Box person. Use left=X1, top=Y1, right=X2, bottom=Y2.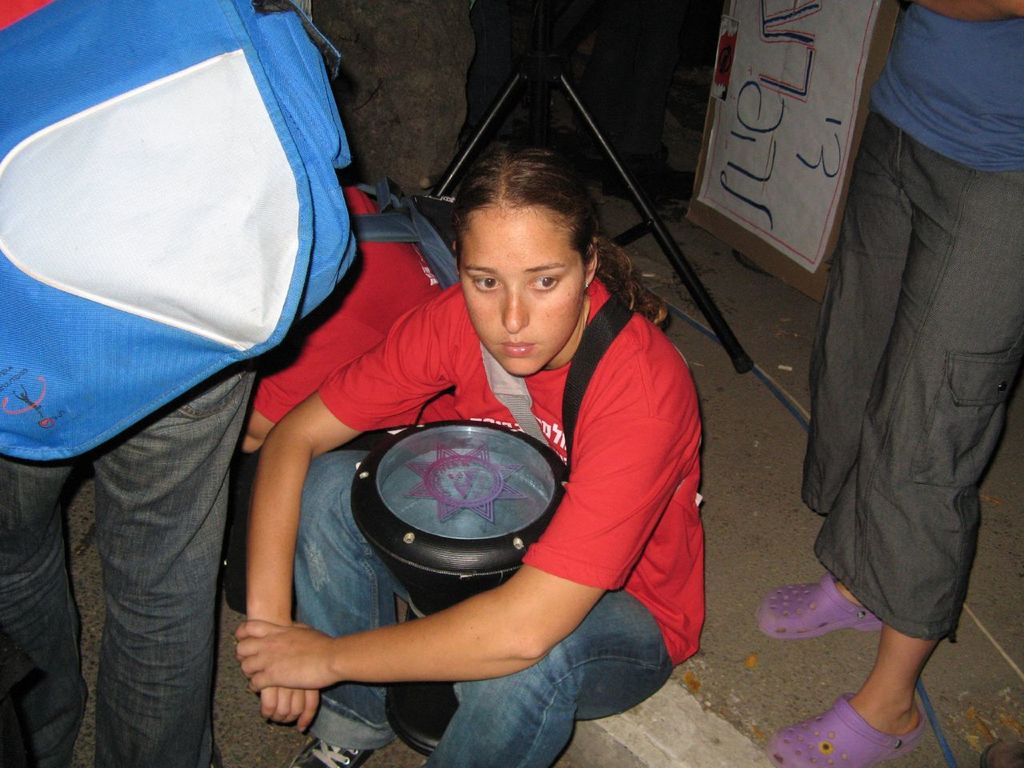
left=375, top=135, right=726, bottom=738.
